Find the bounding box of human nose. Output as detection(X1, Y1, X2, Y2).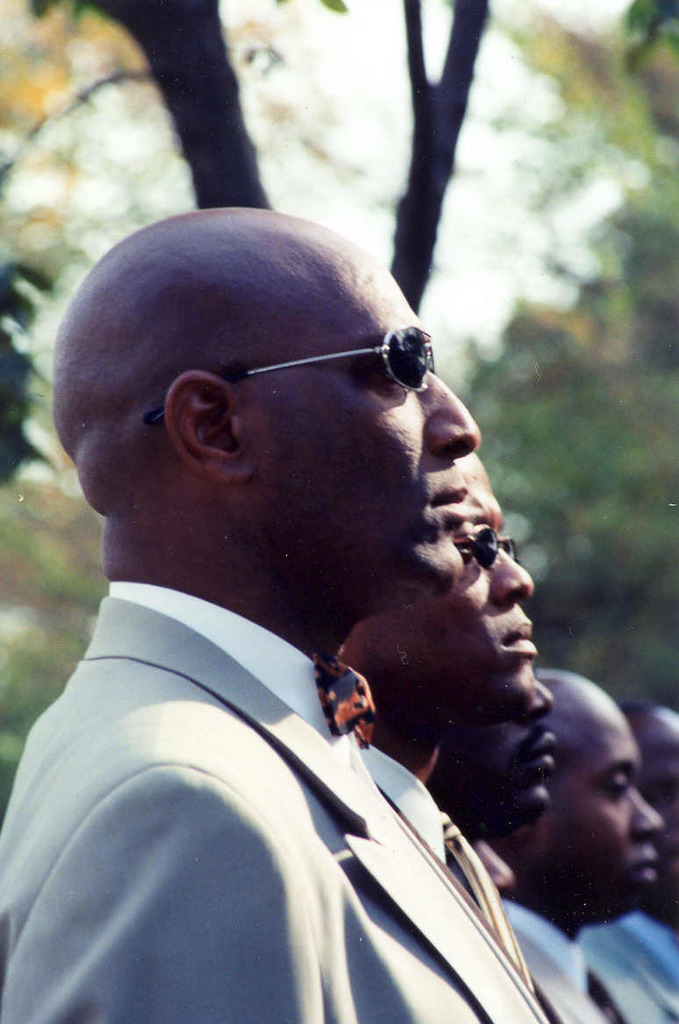
detection(524, 677, 556, 723).
